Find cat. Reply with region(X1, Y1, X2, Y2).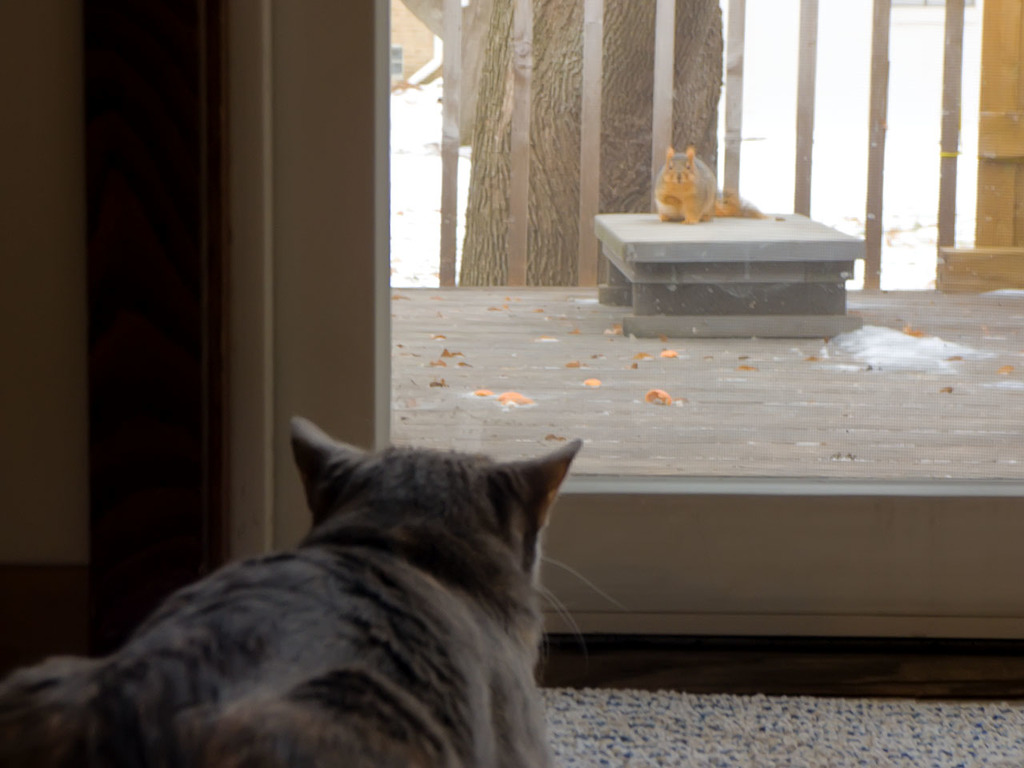
region(0, 416, 624, 767).
